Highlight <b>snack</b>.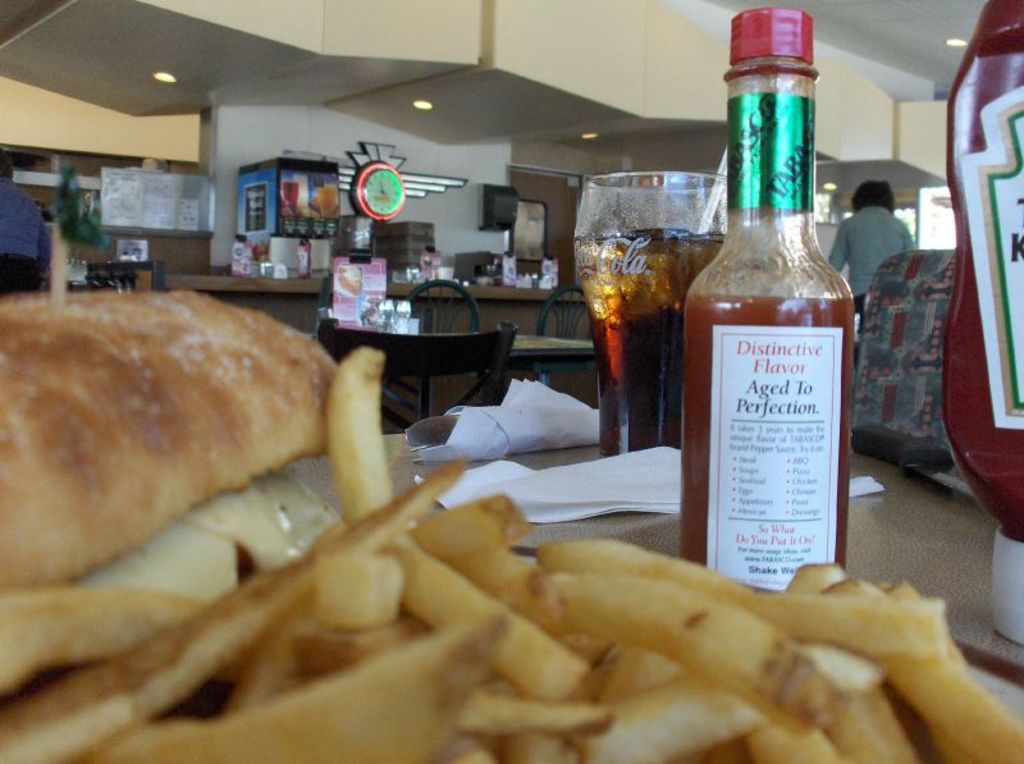
Highlighted region: {"left": 38, "top": 442, "right": 1023, "bottom": 763}.
